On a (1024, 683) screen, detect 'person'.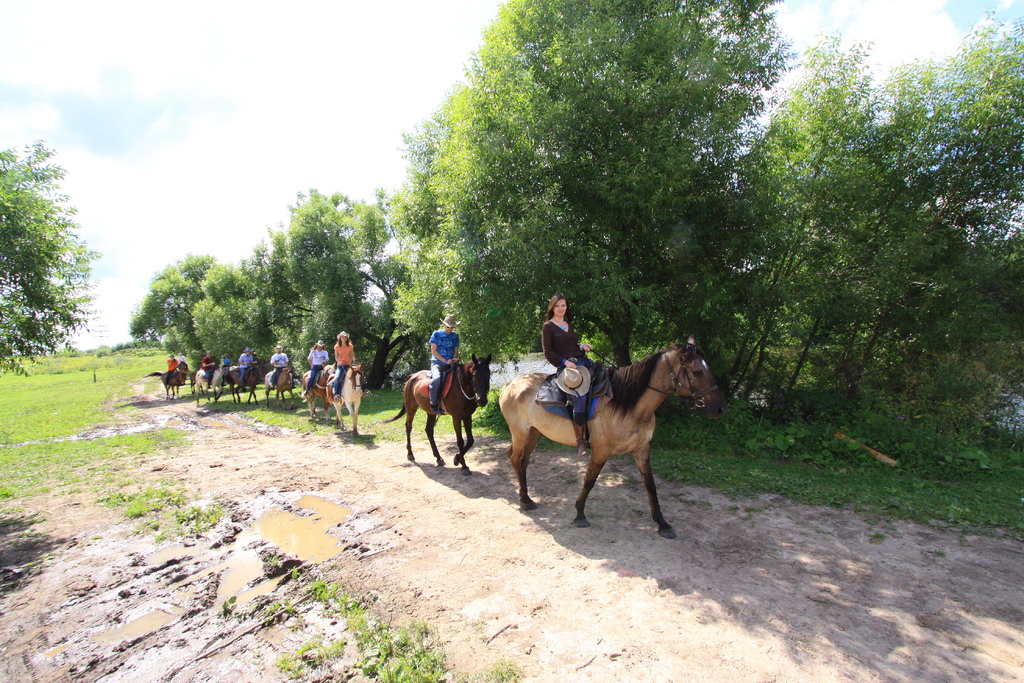
bbox(218, 346, 235, 377).
